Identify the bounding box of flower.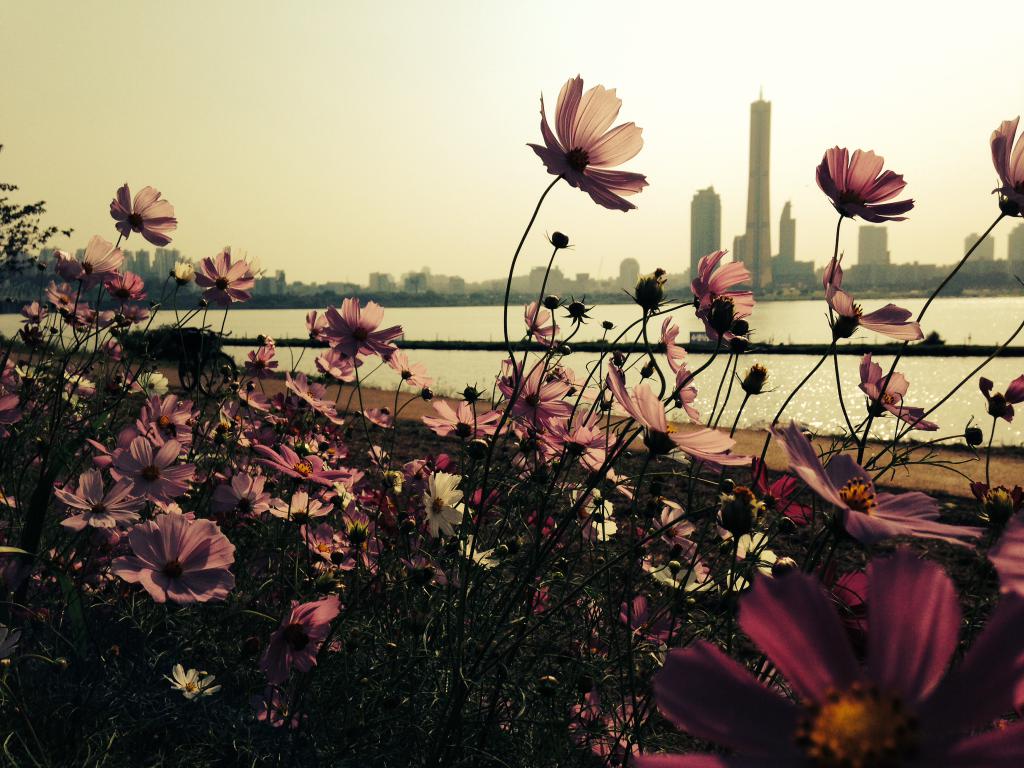
(left=819, top=126, right=915, bottom=220).
